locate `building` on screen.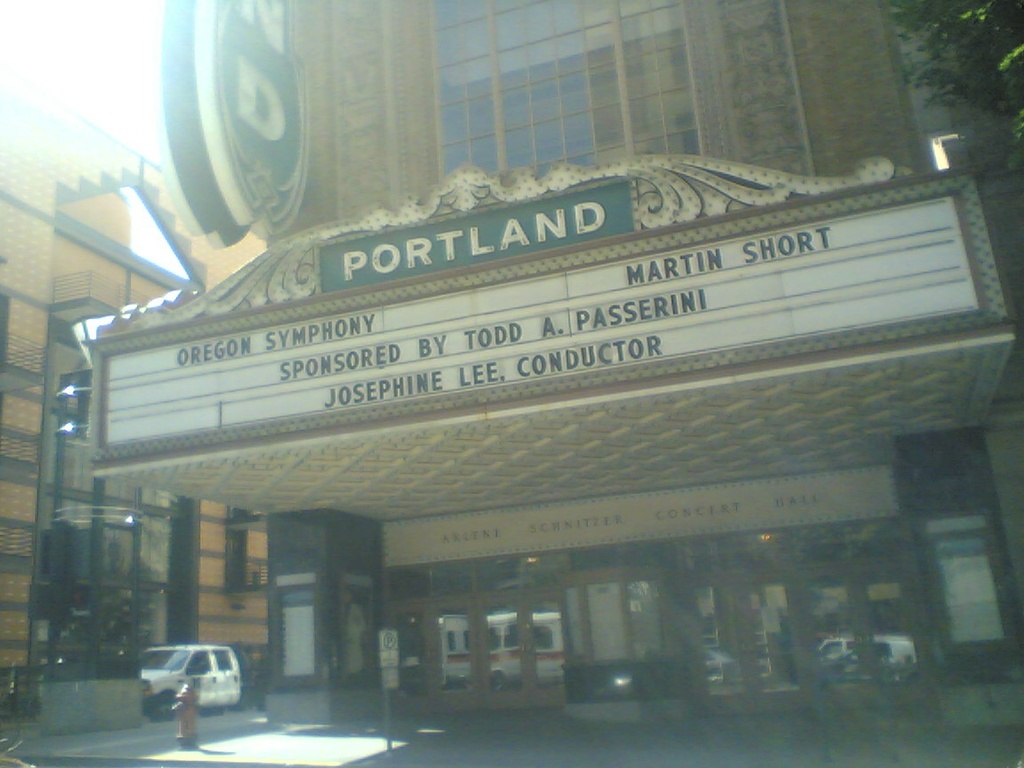
On screen at bbox=[72, 0, 1023, 711].
